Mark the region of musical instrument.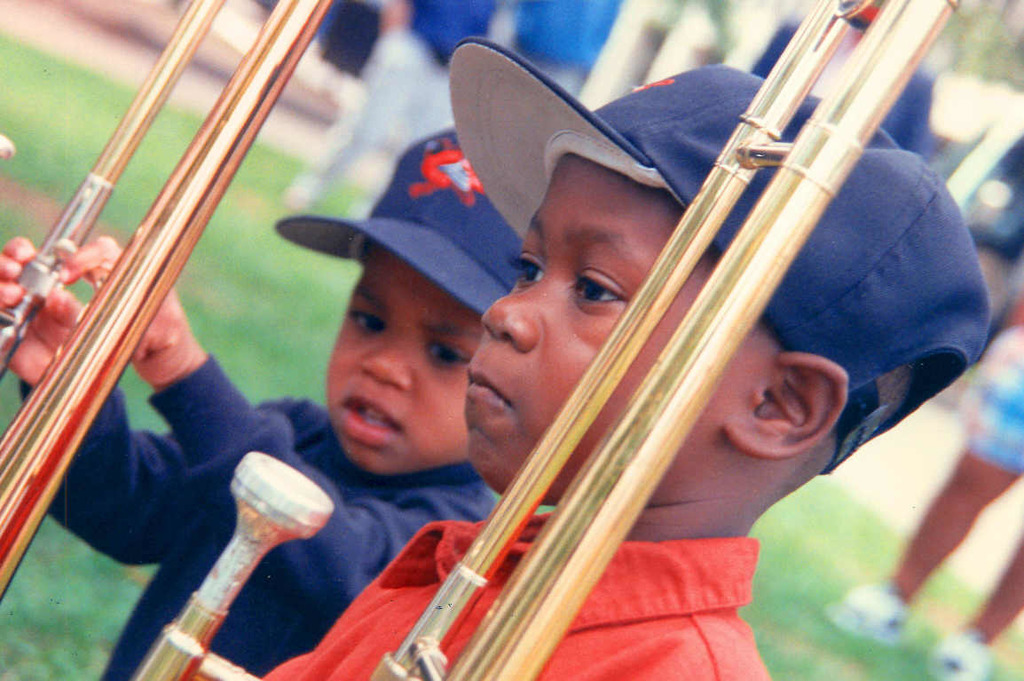
Region: l=110, t=0, r=964, b=680.
